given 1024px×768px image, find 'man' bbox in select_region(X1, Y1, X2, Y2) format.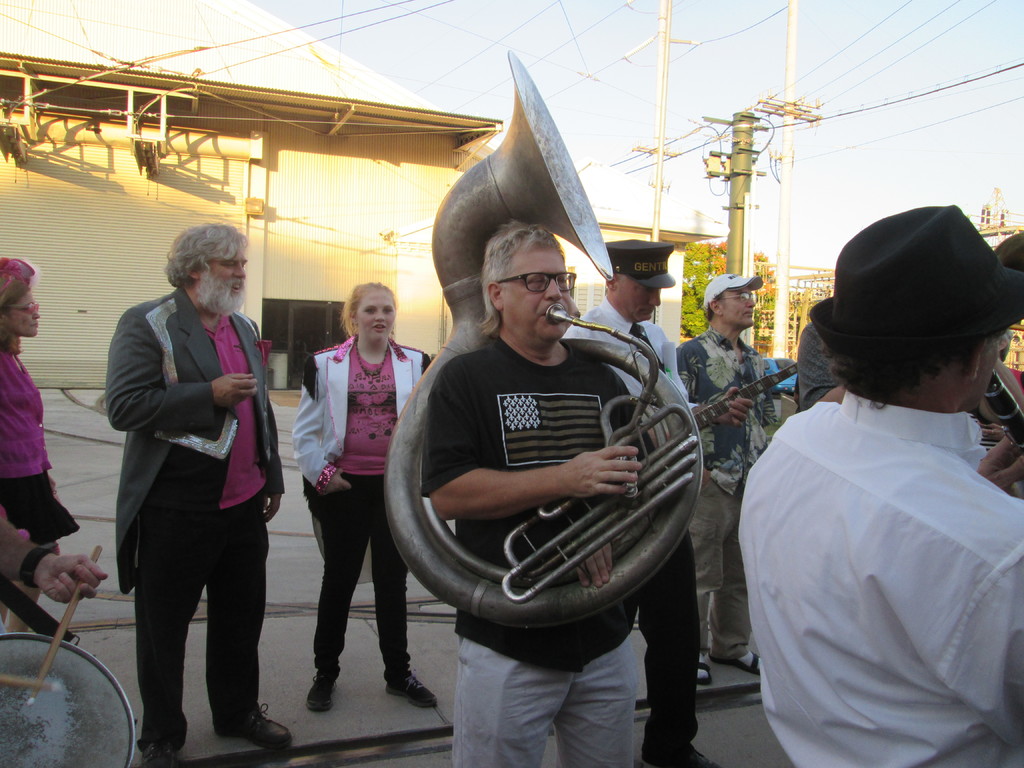
select_region(420, 218, 641, 767).
